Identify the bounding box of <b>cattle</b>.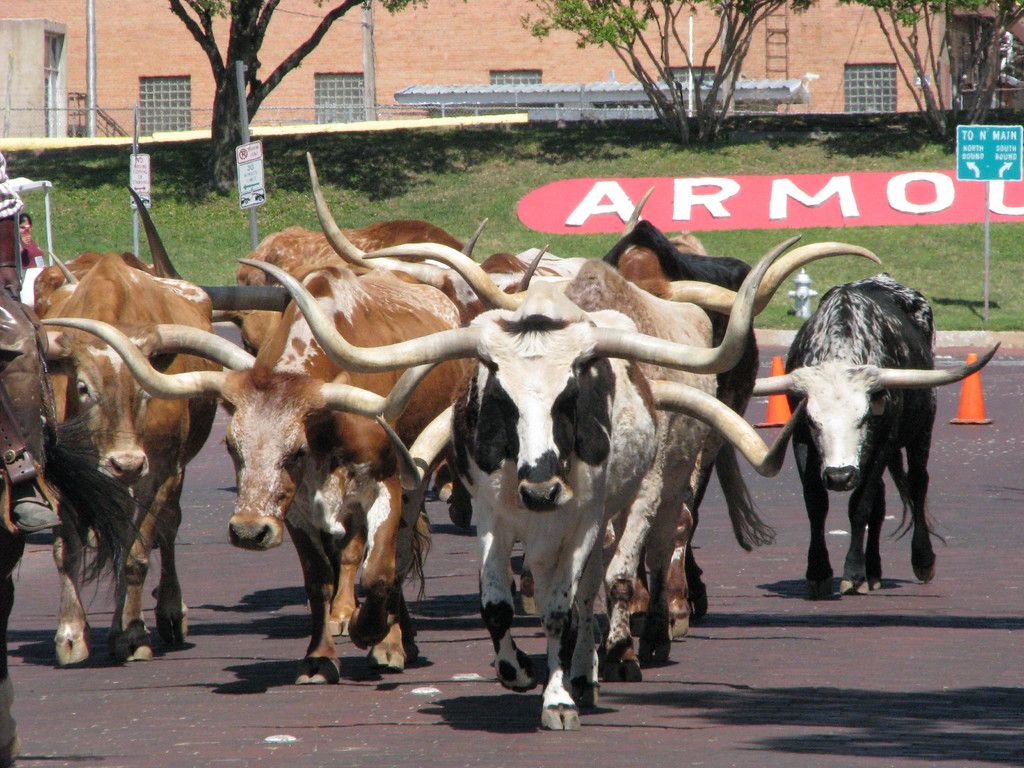
{"x1": 620, "y1": 184, "x2": 705, "y2": 247}.
